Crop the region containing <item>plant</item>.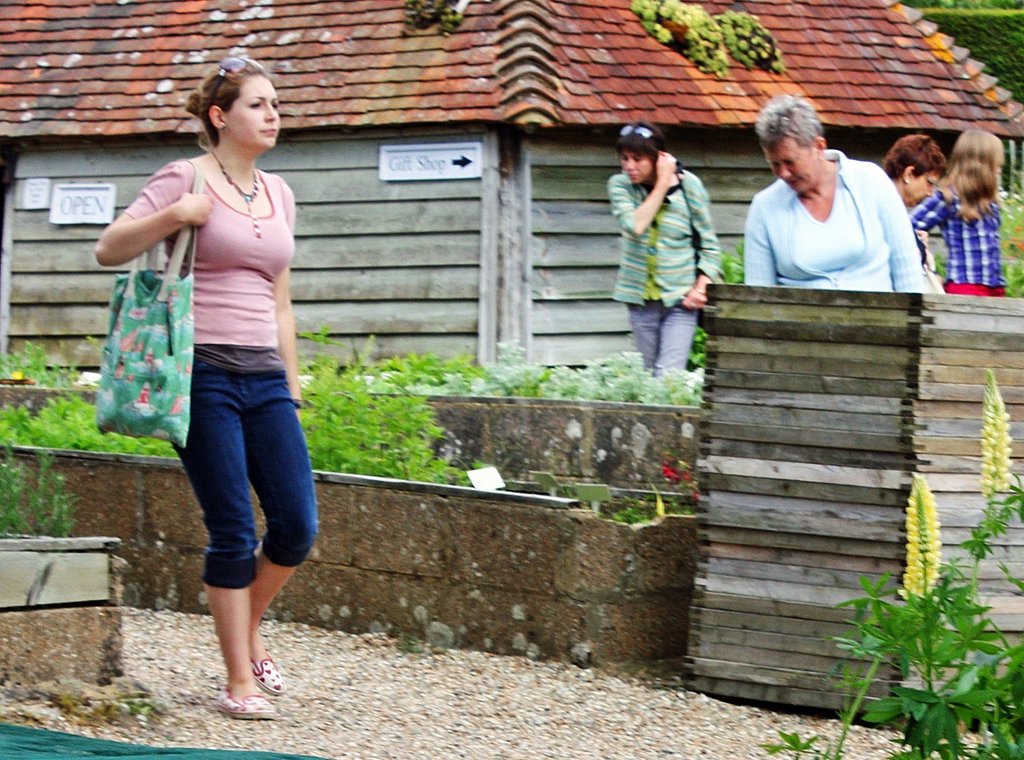
Crop region: select_region(715, 8, 781, 78).
